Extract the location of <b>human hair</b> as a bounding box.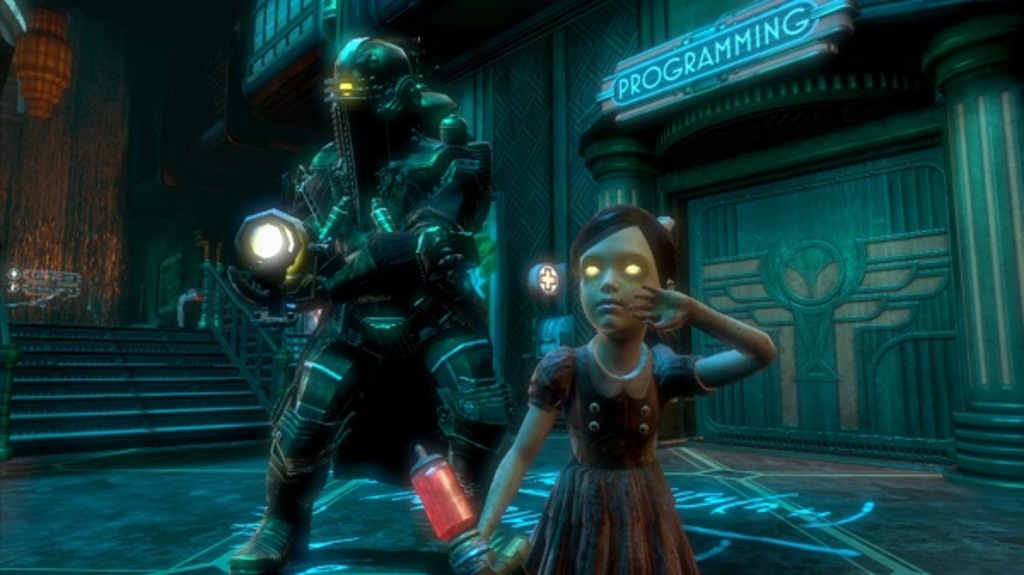
region(570, 203, 679, 299).
